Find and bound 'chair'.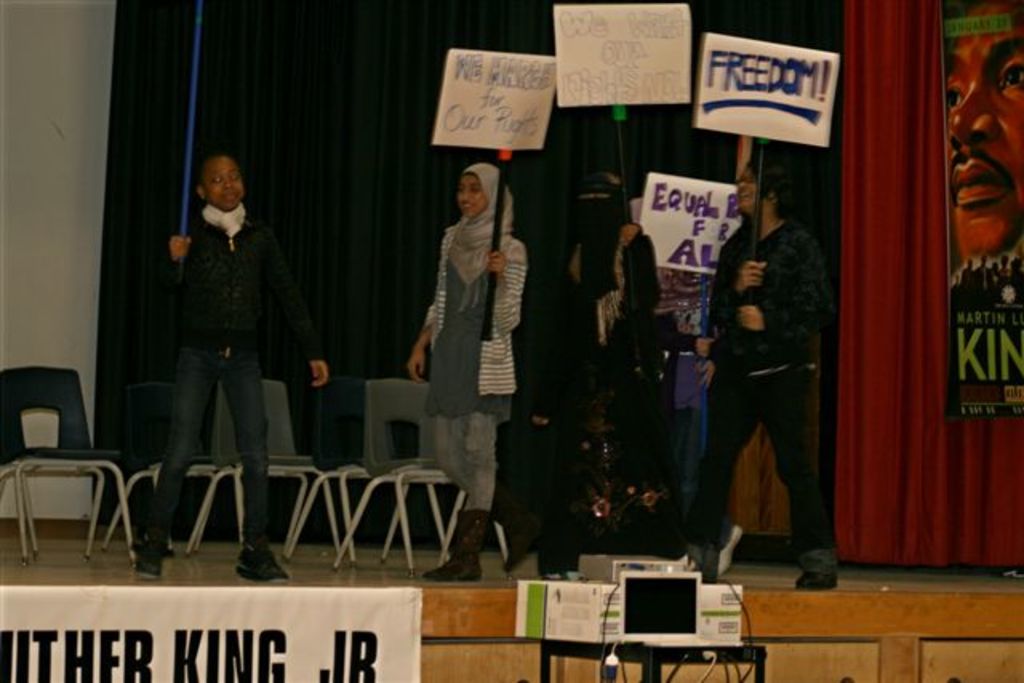
Bound: locate(294, 379, 450, 565).
